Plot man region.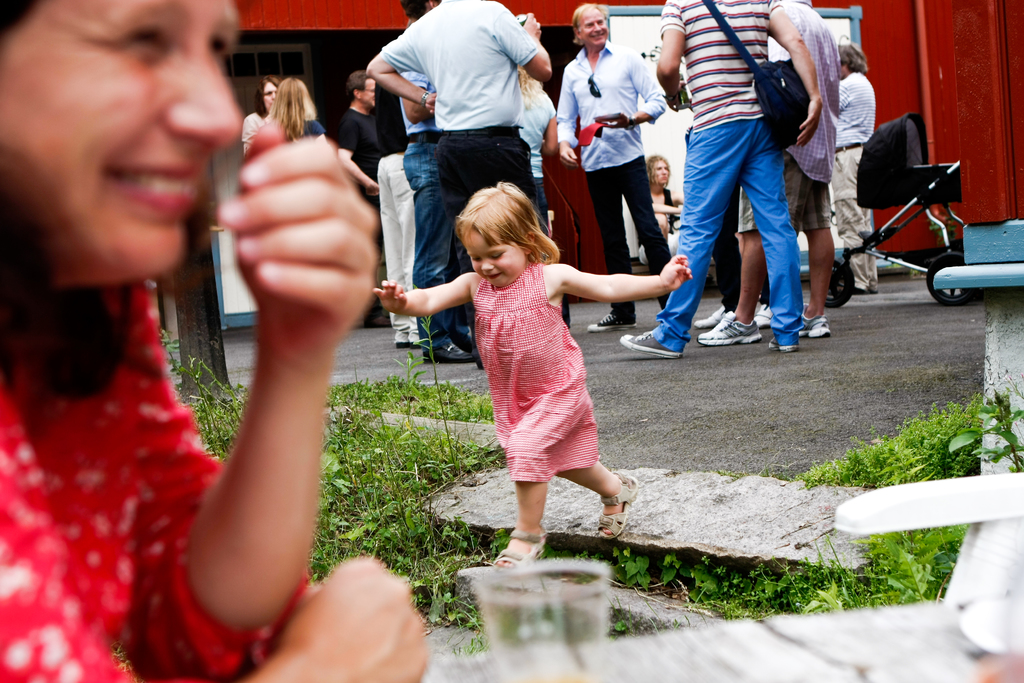
Plotted at bbox(820, 35, 894, 304).
